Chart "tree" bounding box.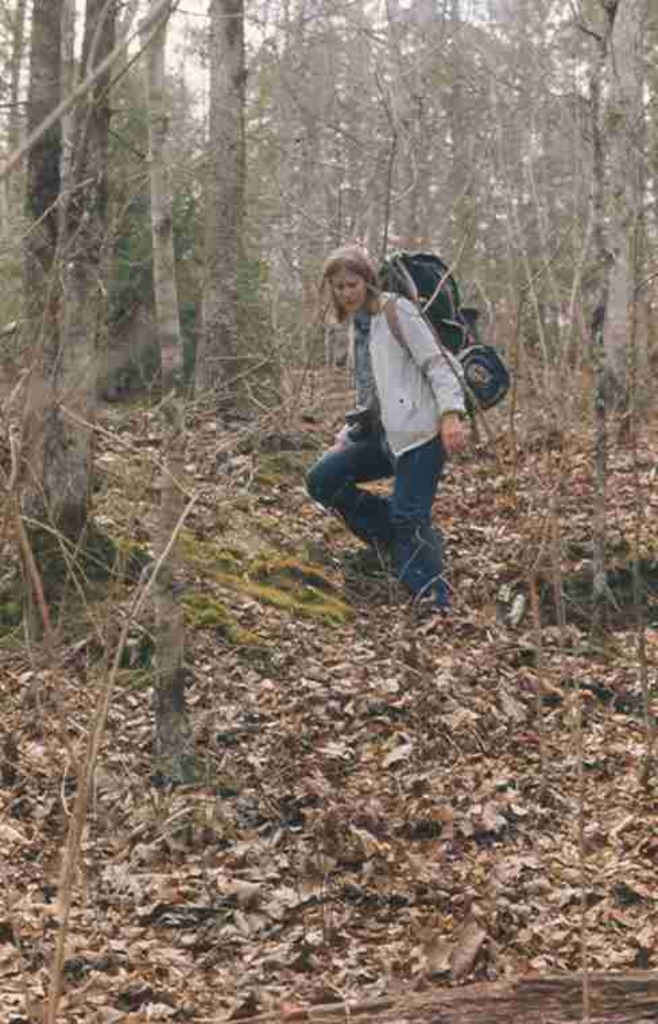
Charted: box=[0, 0, 657, 567].
